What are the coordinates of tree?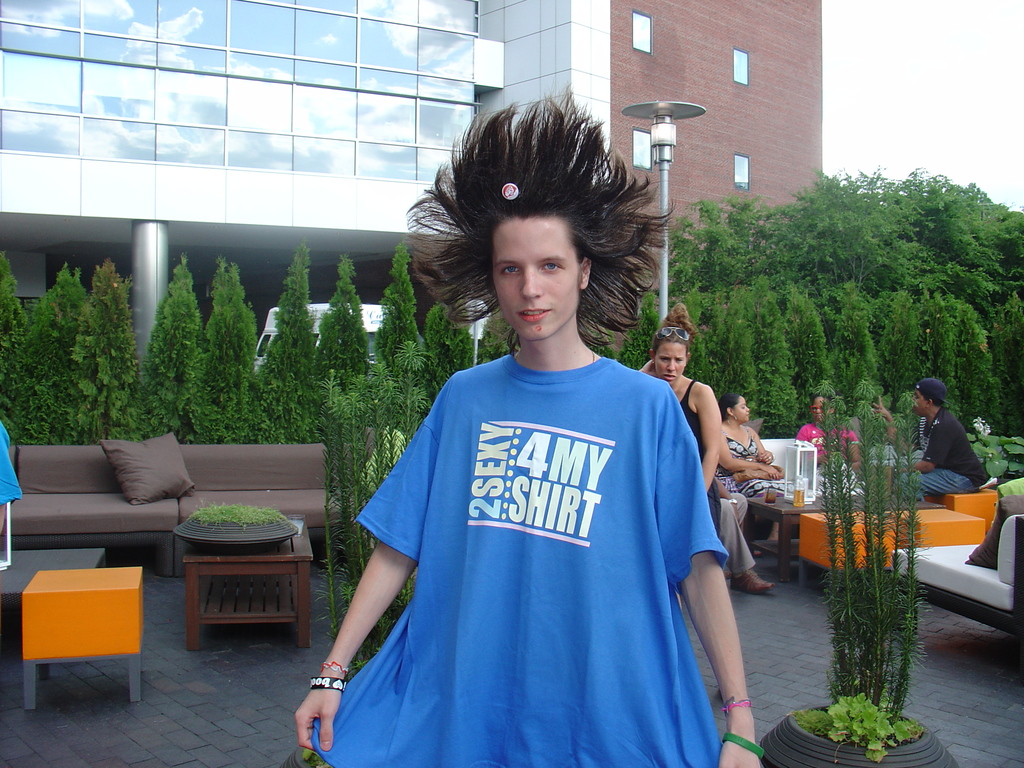
(x1=375, y1=240, x2=431, y2=430).
